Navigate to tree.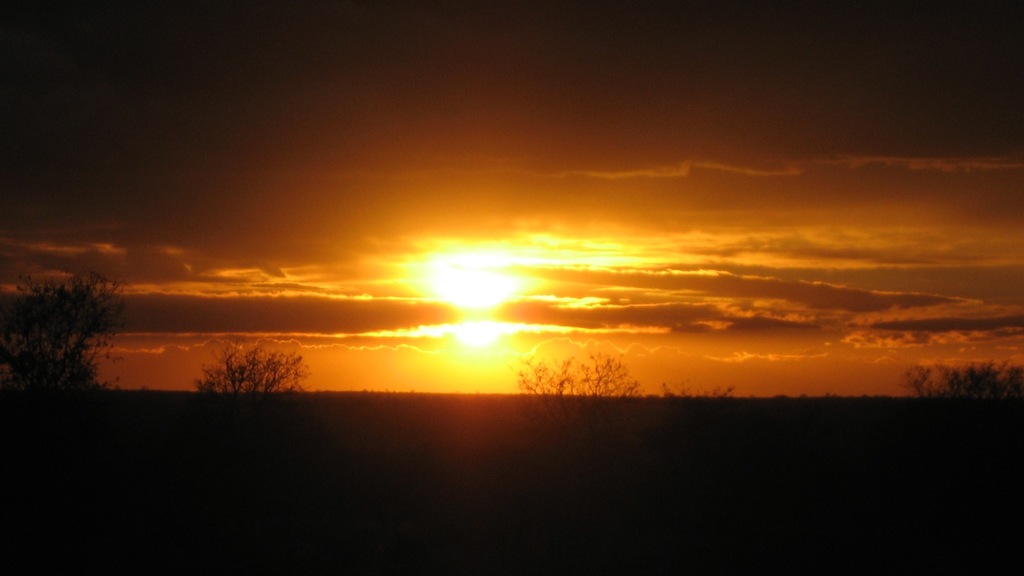
Navigation target: [left=0, top=265, right=127, bottom=403].
